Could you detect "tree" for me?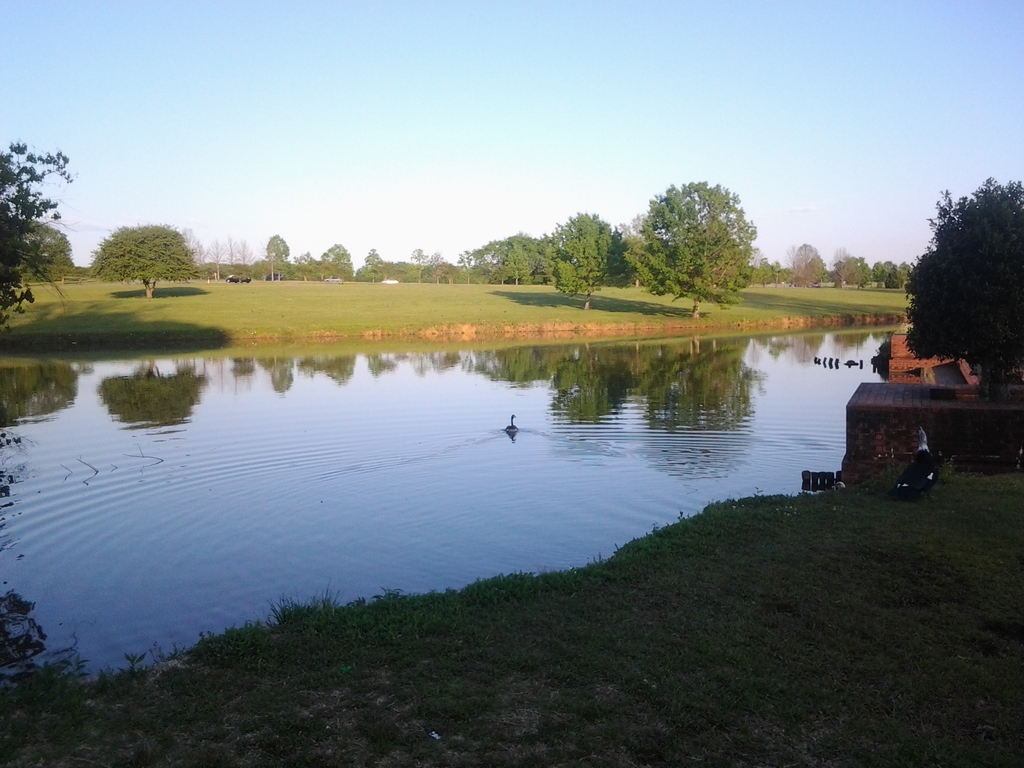
Detection result: rect(907, 173, 1023, 401).
